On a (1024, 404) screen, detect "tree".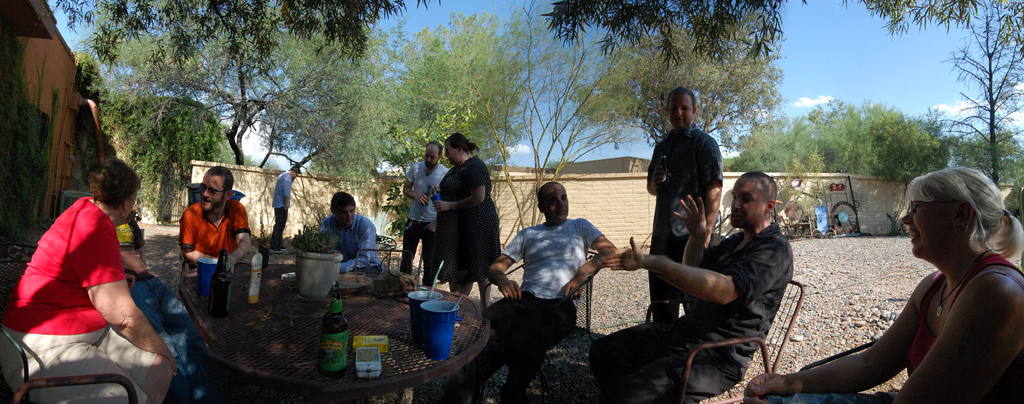
(left=728, top=115, right=813, bottom=174).
